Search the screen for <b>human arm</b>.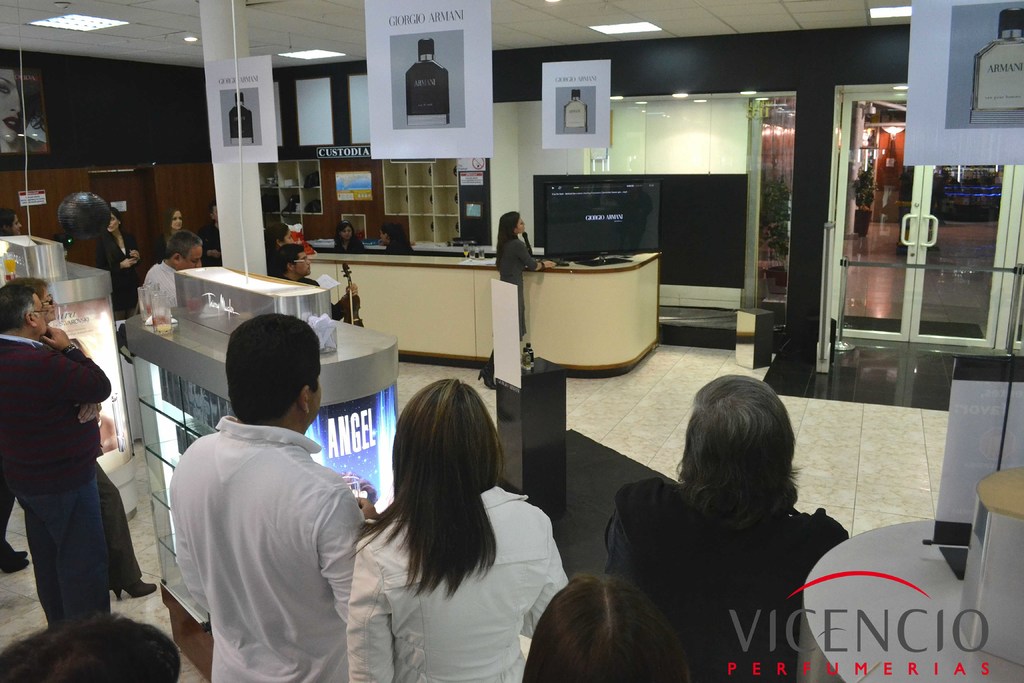
Found at <region>75, 400, 102, 425</region>.
